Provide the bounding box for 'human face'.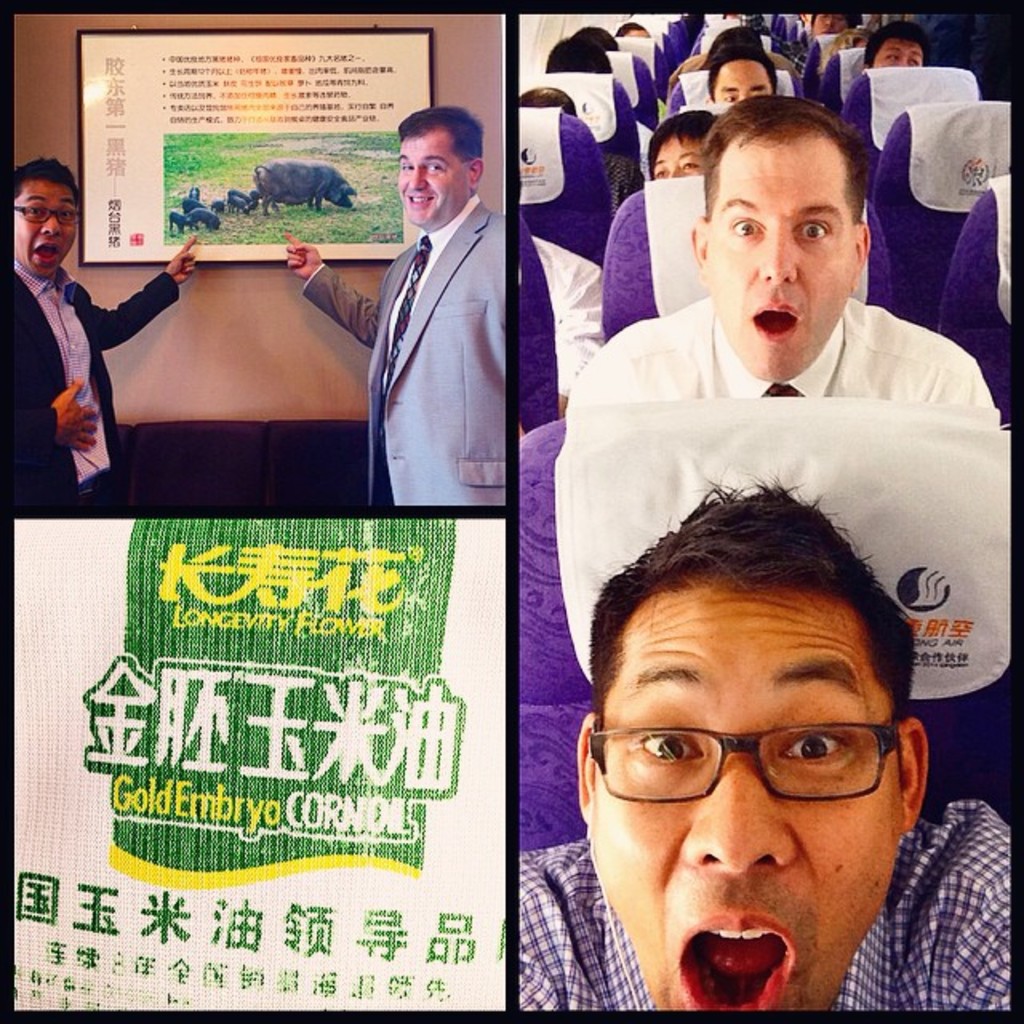
rect(653, 134, 710, 176).
